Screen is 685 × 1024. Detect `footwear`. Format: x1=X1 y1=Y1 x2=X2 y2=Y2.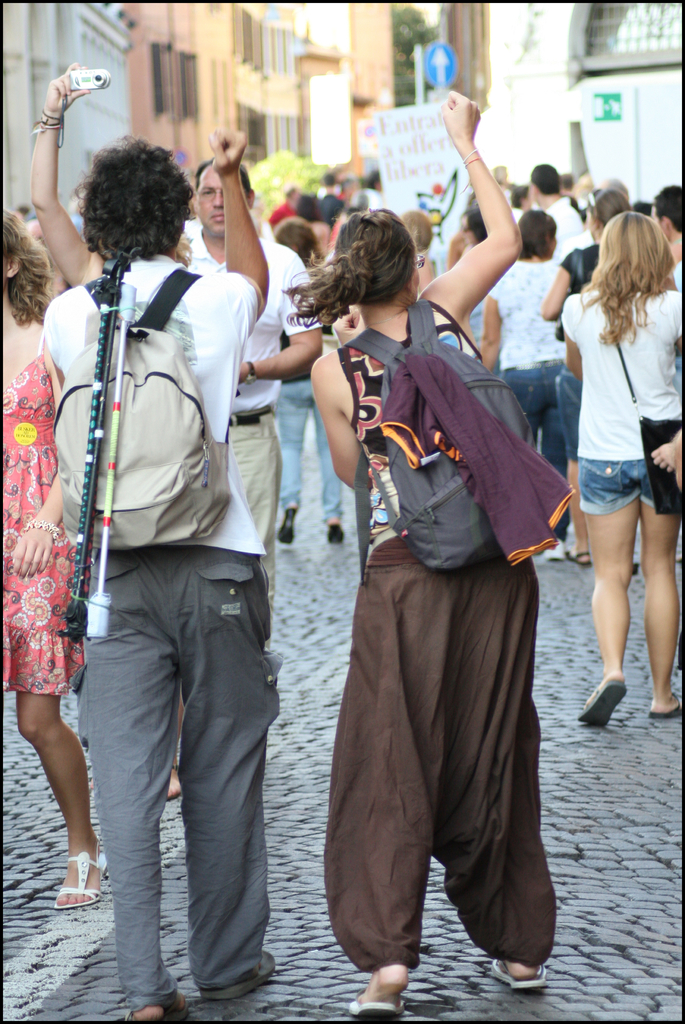
x1=567 y1=550 x2=592 y2=566.
